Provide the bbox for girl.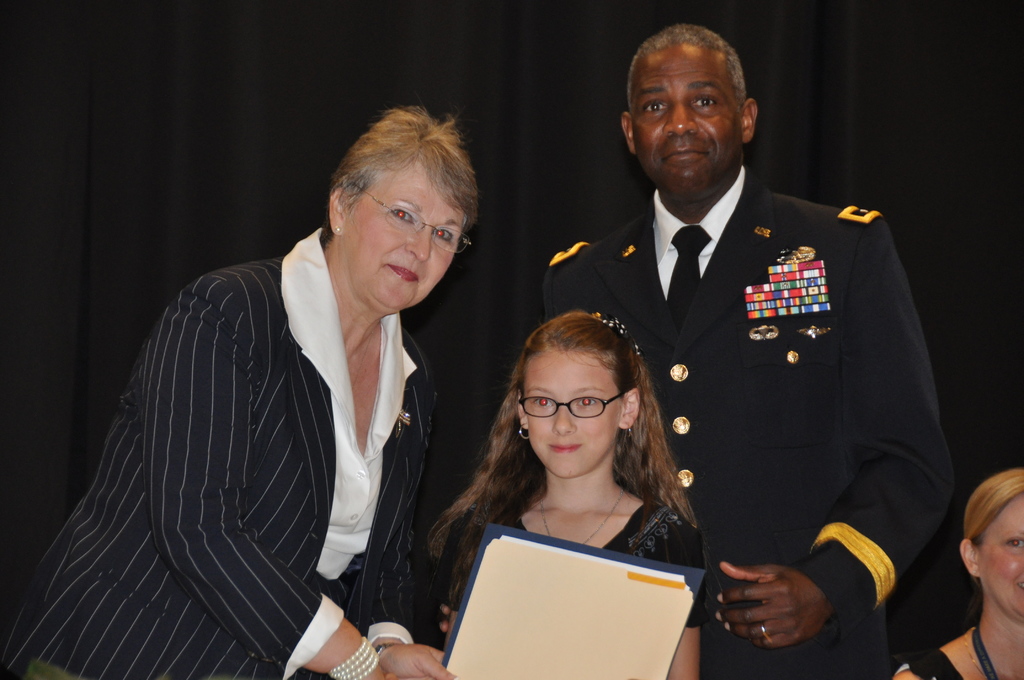
{"left": 902, "top": 469, "right": 1023, "bottom": 679}.
